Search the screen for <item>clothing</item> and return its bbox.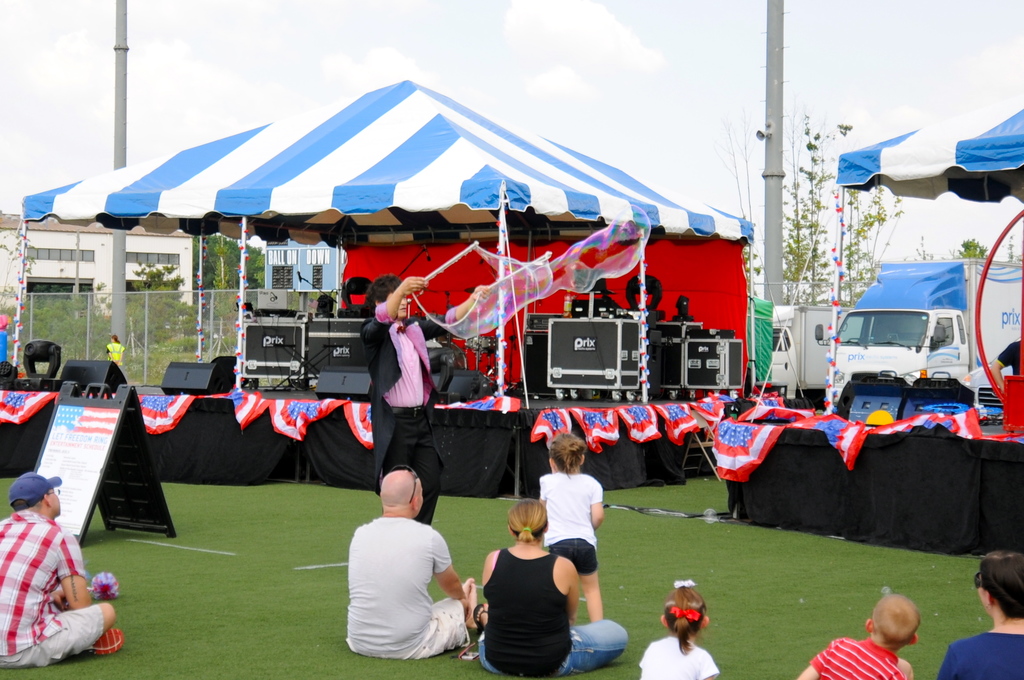
Found: [109,343,128,381].
